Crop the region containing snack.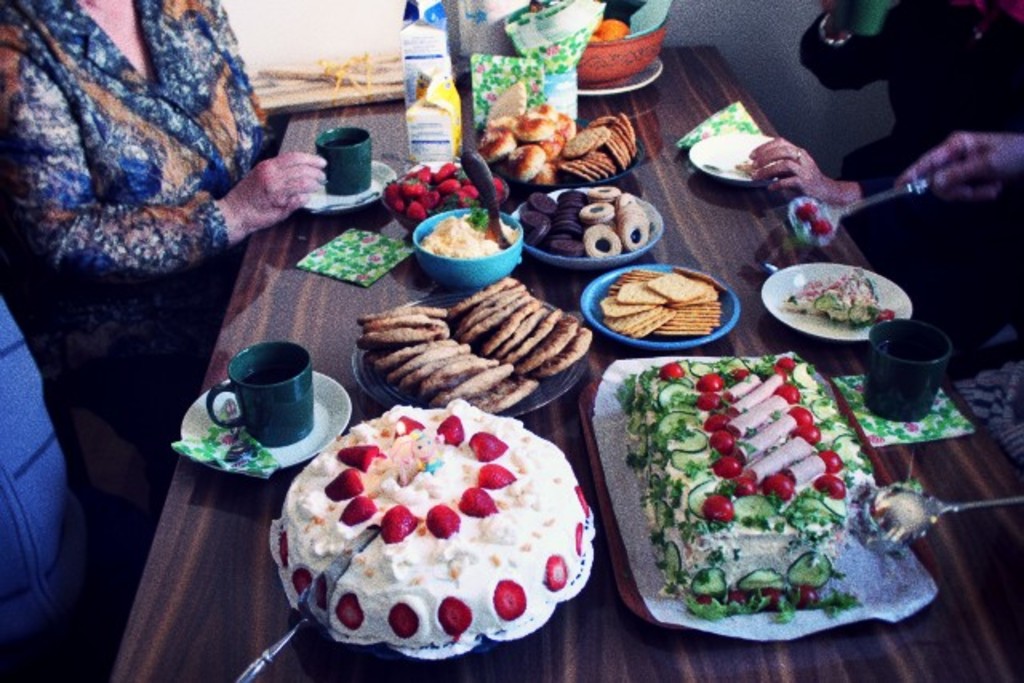
Crop region: 630/357/886/601.
